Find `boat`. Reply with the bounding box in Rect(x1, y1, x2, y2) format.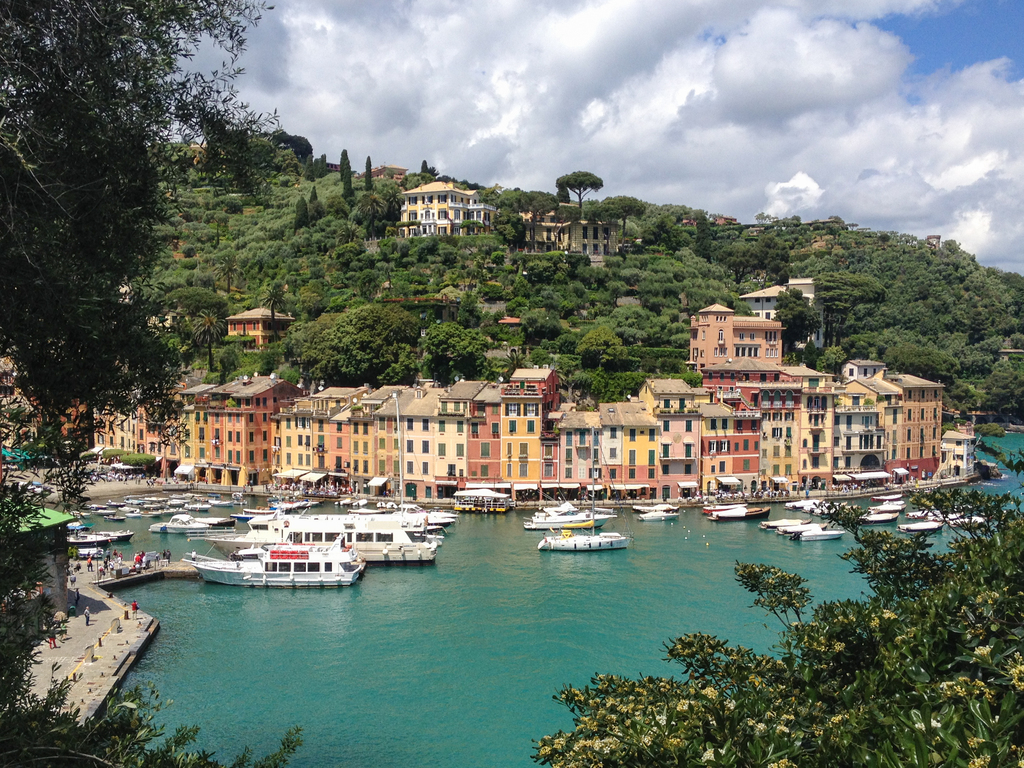
Rect(788, 526, 845, 543).
